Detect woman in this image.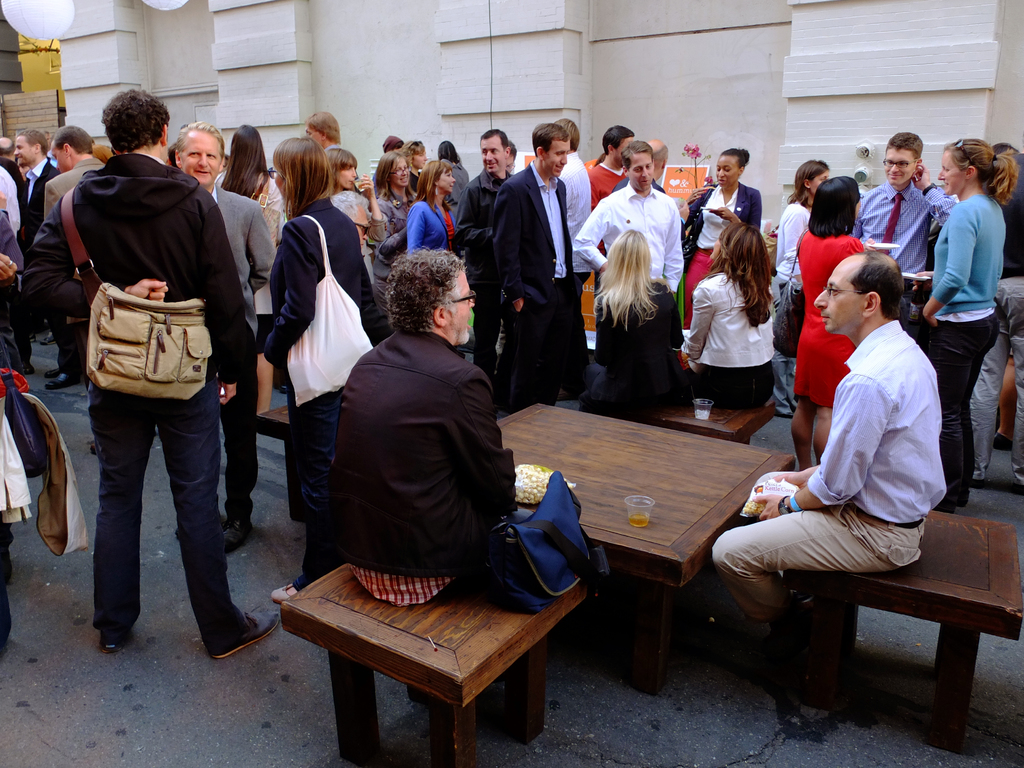
Detection: (583,226,694,420).
